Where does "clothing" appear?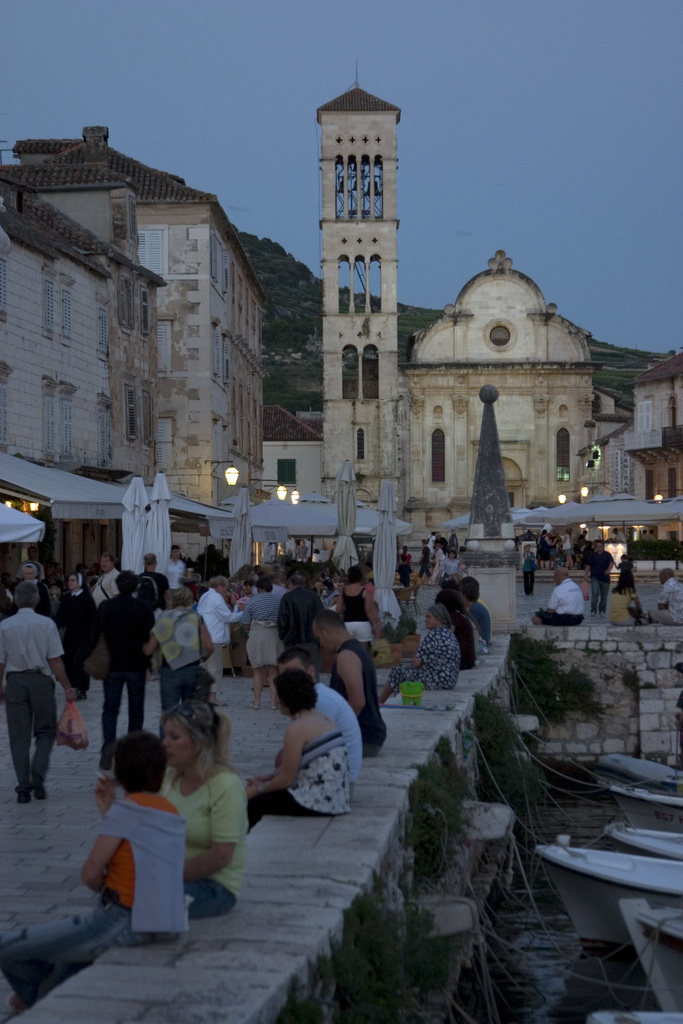
Appears at 432,554,458,584.
